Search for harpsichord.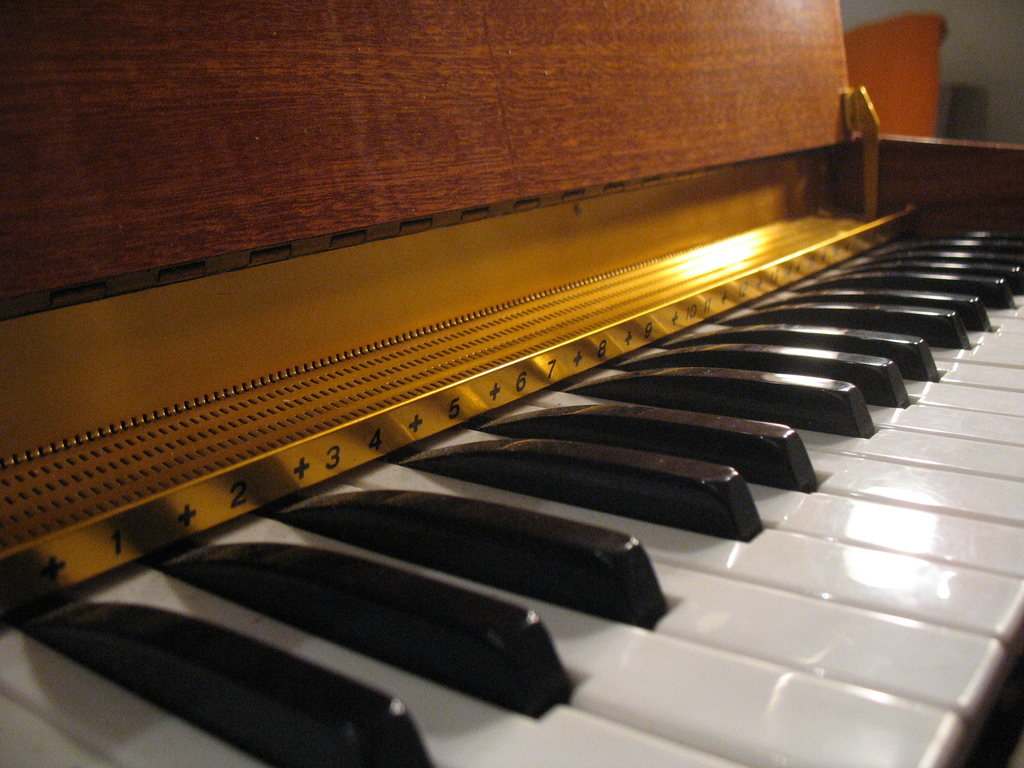
Found at [left=3, top=0, right=1023, bottom=762].
